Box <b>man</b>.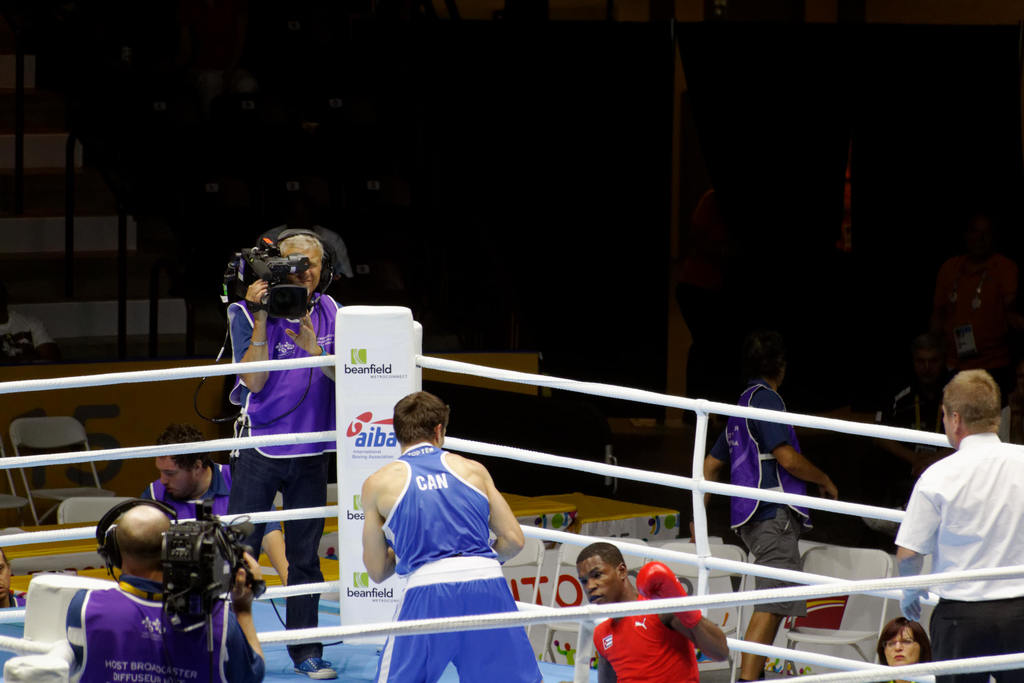
(220,237,346,682).
